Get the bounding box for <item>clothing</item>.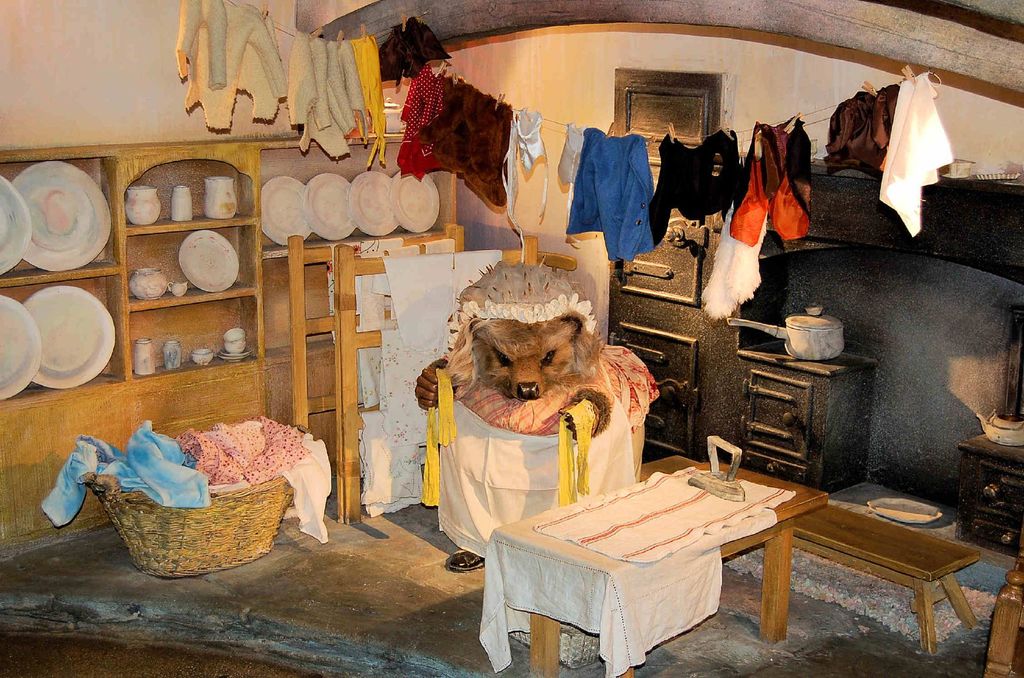
x1=416, y1=263, x2=656, y2=530.
